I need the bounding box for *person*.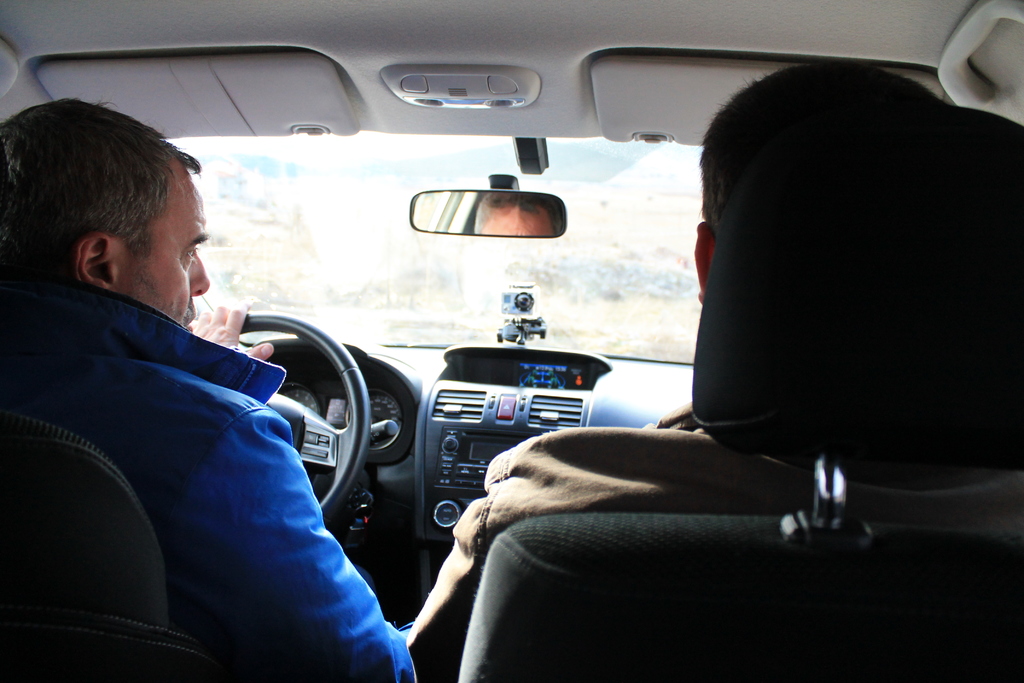
Here it is: rect(408, 55, 951, 682).
